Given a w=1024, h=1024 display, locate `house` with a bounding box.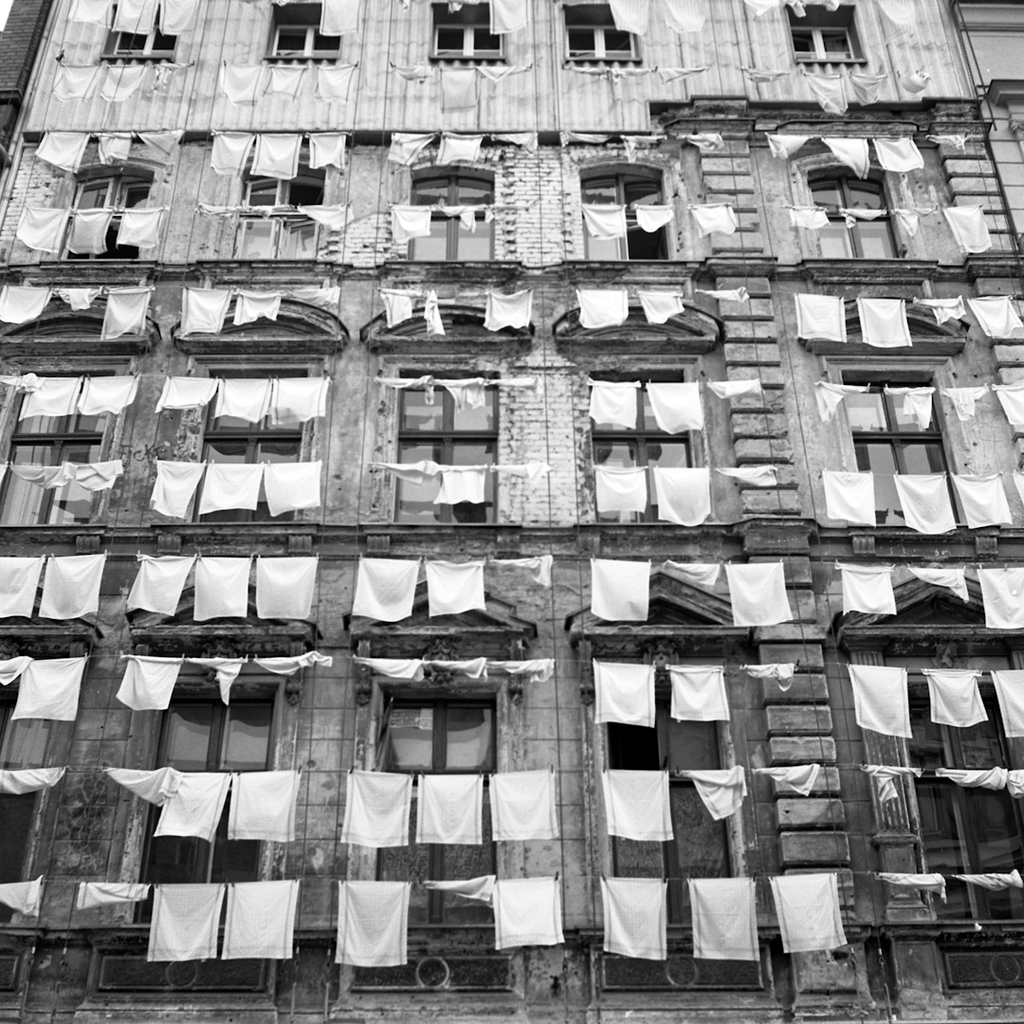
Located: 0:0:1023:1023.
